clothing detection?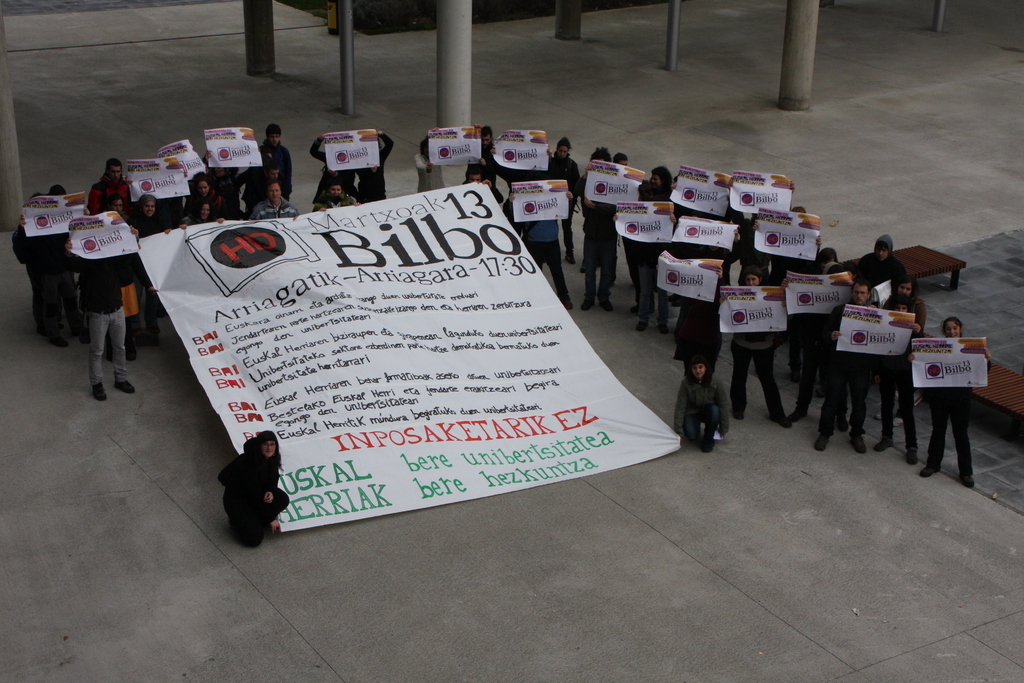
[left=61, top=251, right=135, bottom=385]
